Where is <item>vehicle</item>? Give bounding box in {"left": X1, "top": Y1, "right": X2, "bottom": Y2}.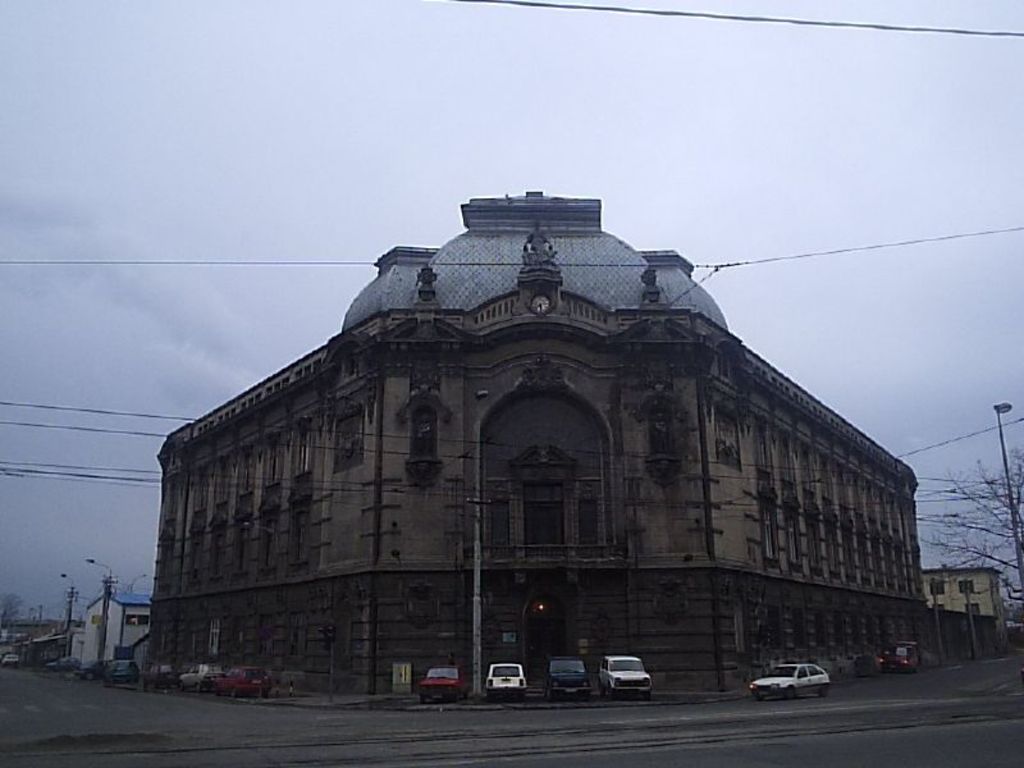
{"left": 744, "top": 662, "right": 844, "bottom": 716}.
